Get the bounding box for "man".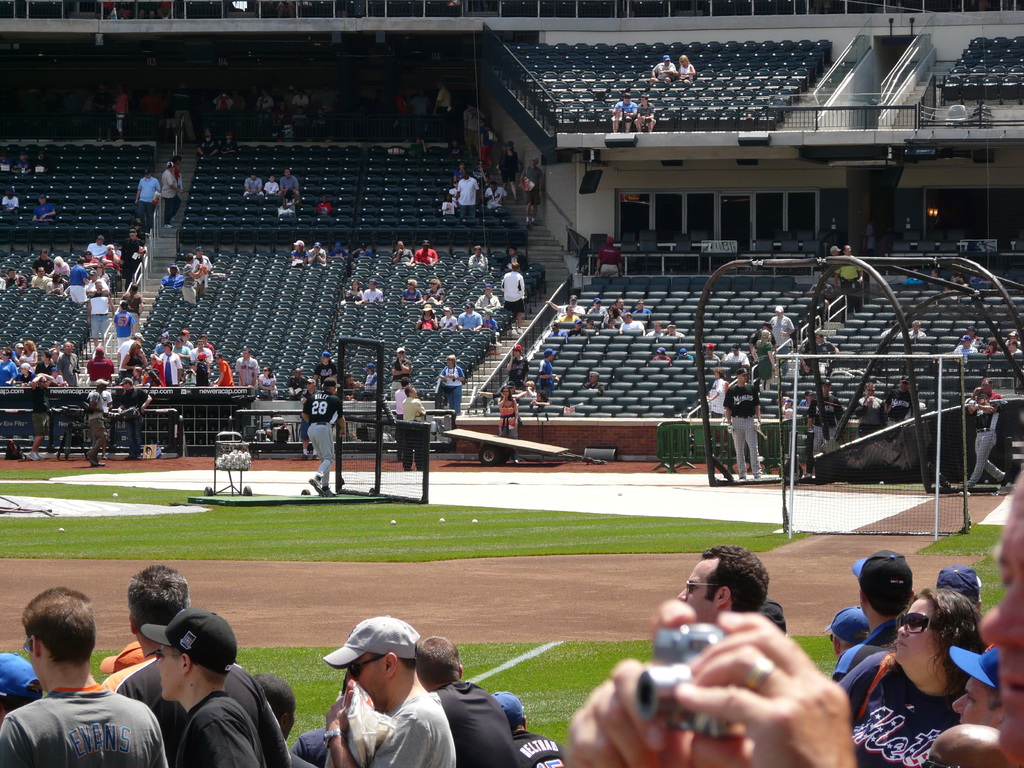
crop(491, 691, 563, 767).
